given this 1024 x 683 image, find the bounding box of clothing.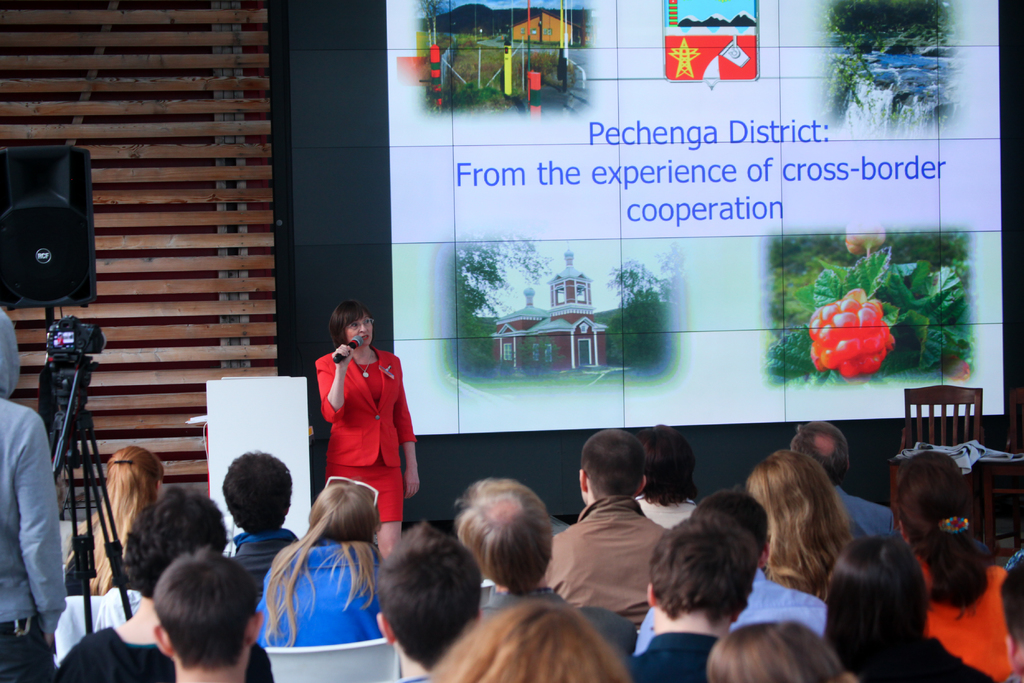
{"x1": 637, "y1": 569, "x2": 831, "y2": 654}.
